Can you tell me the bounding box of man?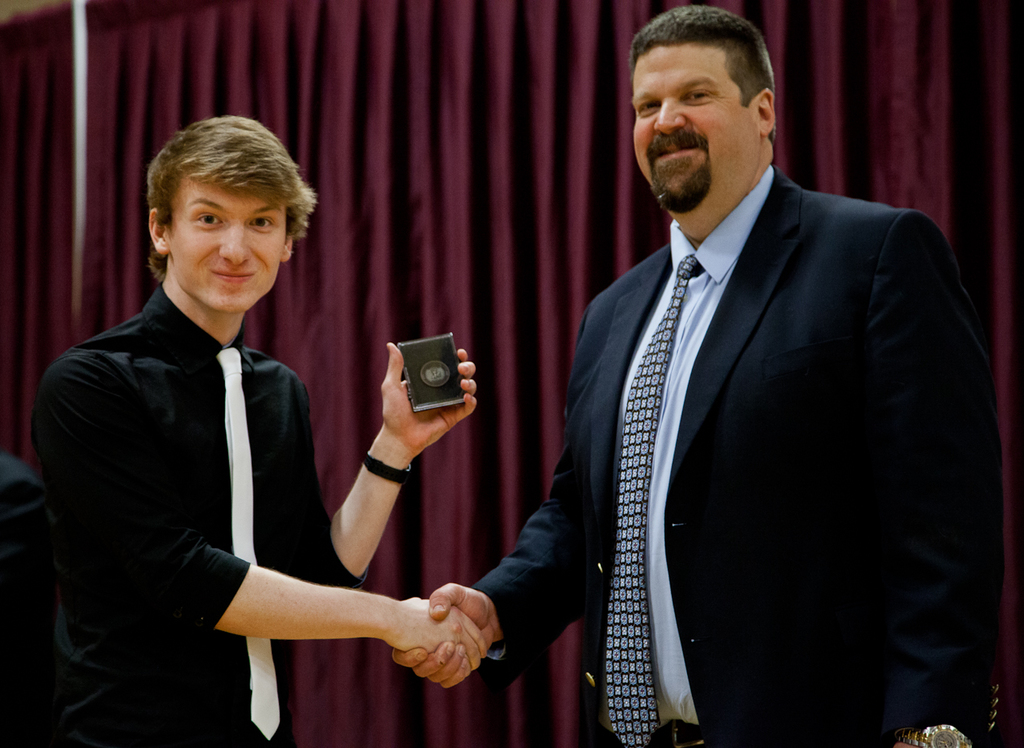
(left=474, top=7, right=991, bottom=738).
